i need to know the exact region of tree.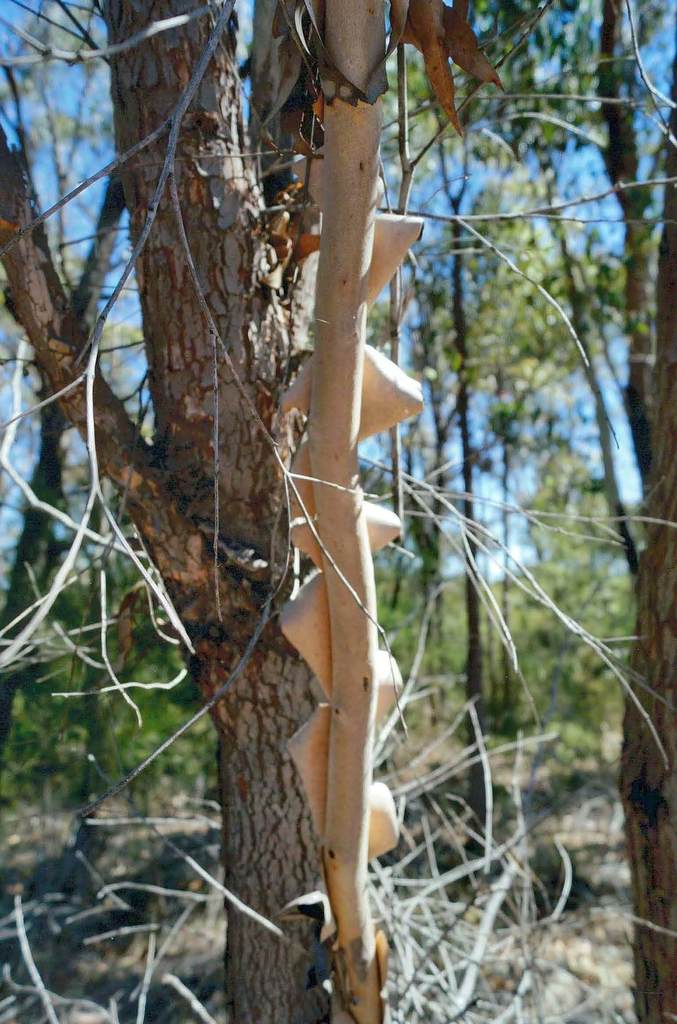
Region: <region>365, 35, 644, 735</region>.
